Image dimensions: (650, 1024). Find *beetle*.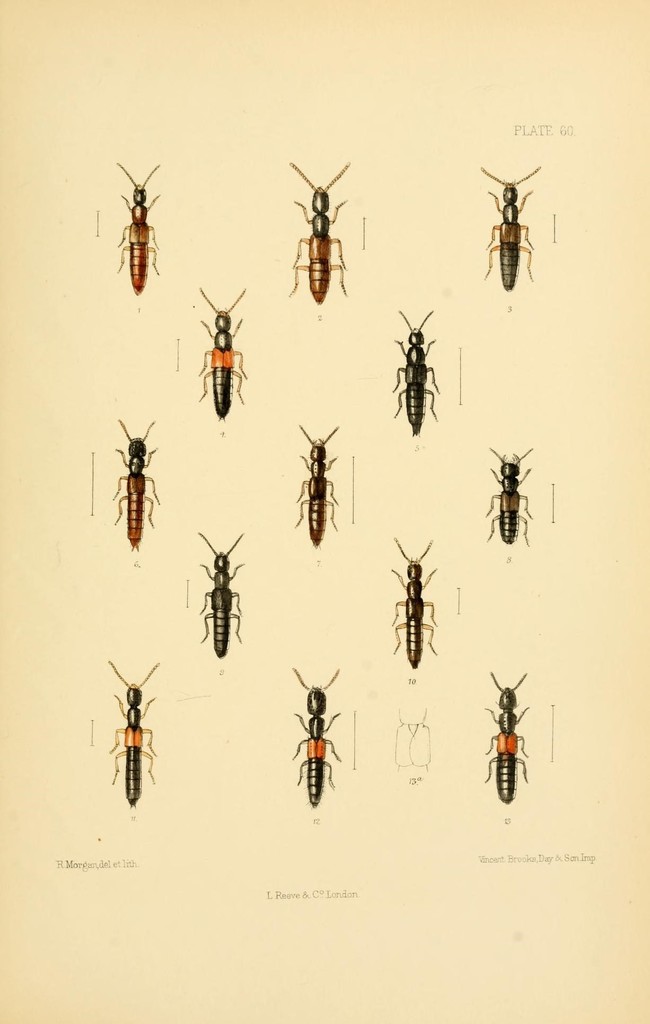
bbox(296, 433, 344, 545).
